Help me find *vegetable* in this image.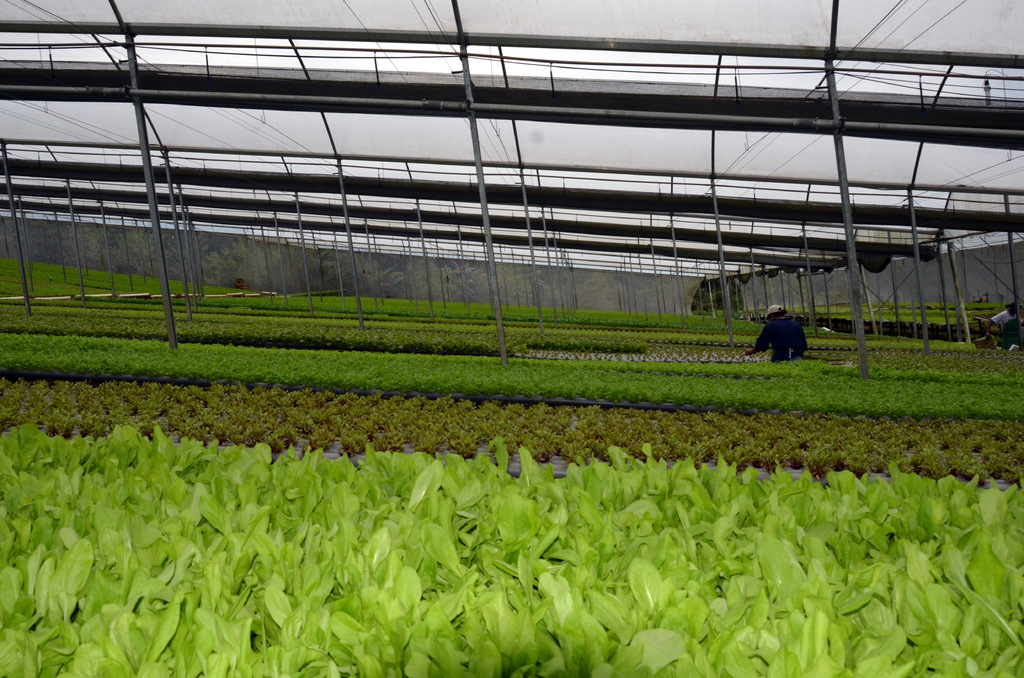
Found it: BBox(31, 410, 936, 659).
